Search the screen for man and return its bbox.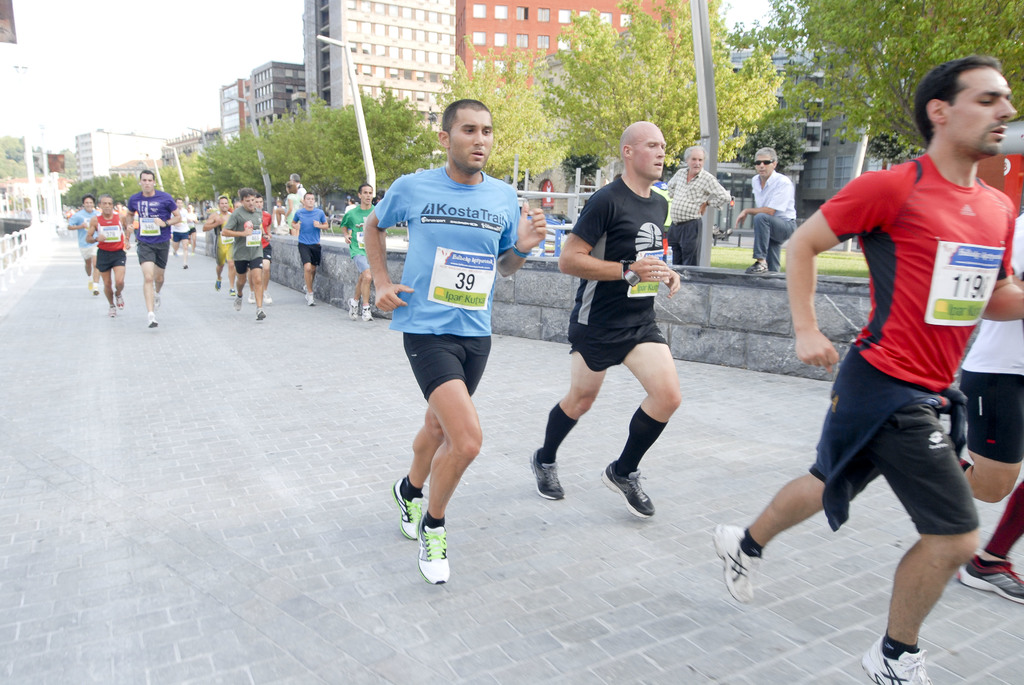
Found: left=732, top=146, right=796, bottom=277.
